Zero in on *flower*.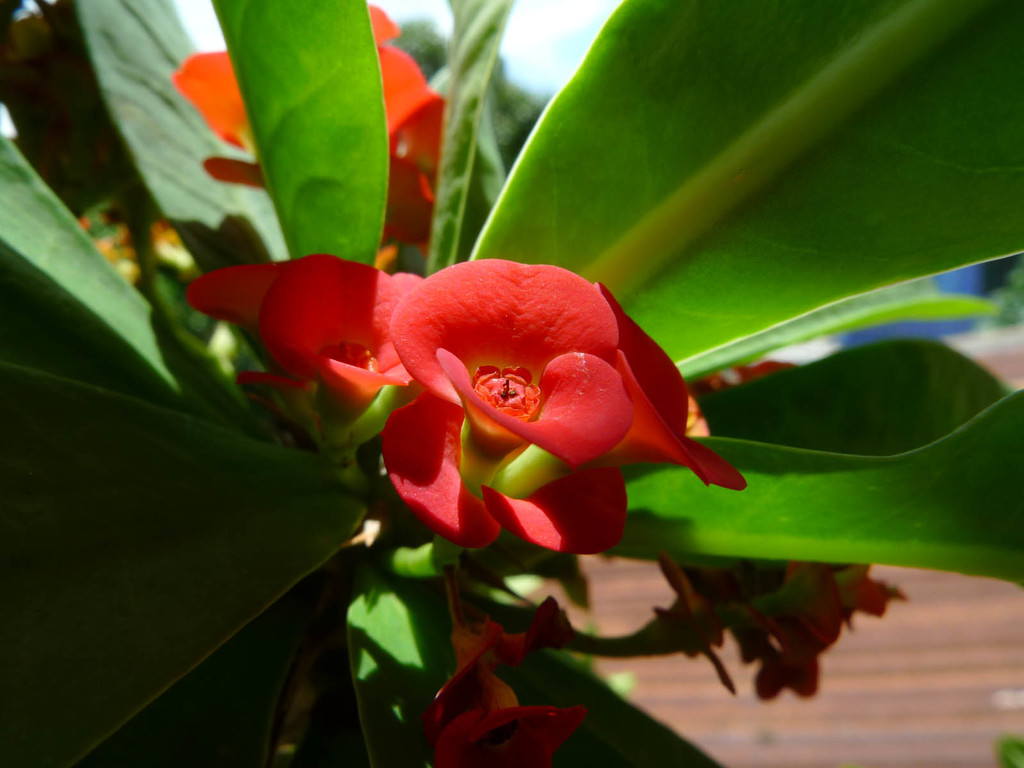
Zeroed in: l=420, t=611, r=589, b=767.
